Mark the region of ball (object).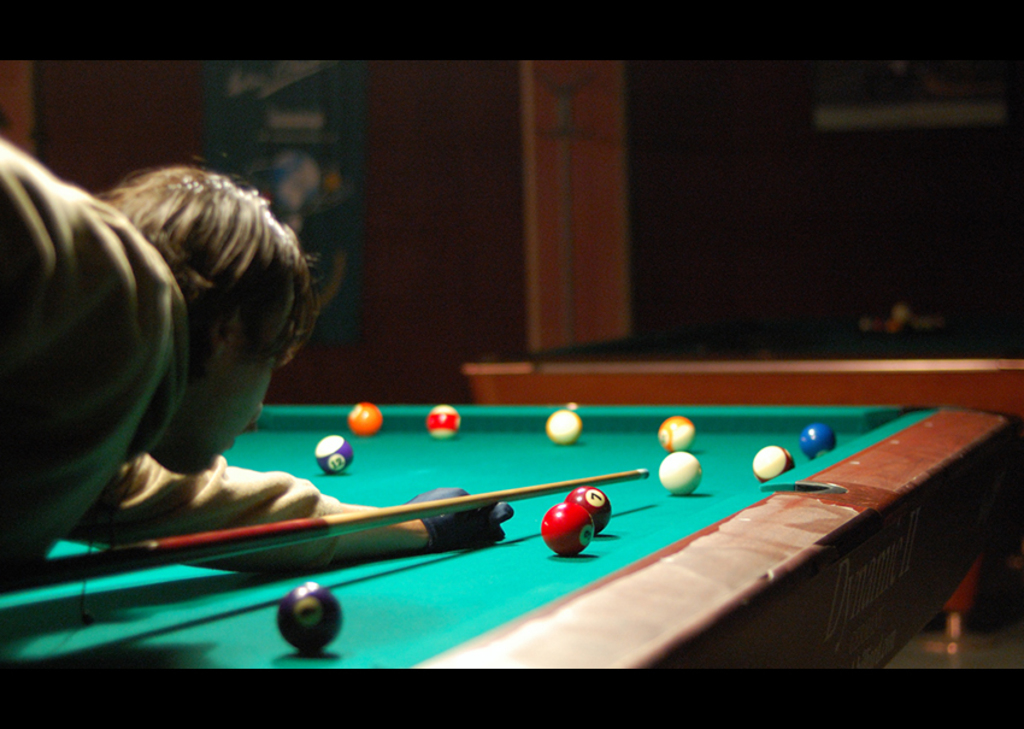
Region: bbox(752, 442, 795, 488).
